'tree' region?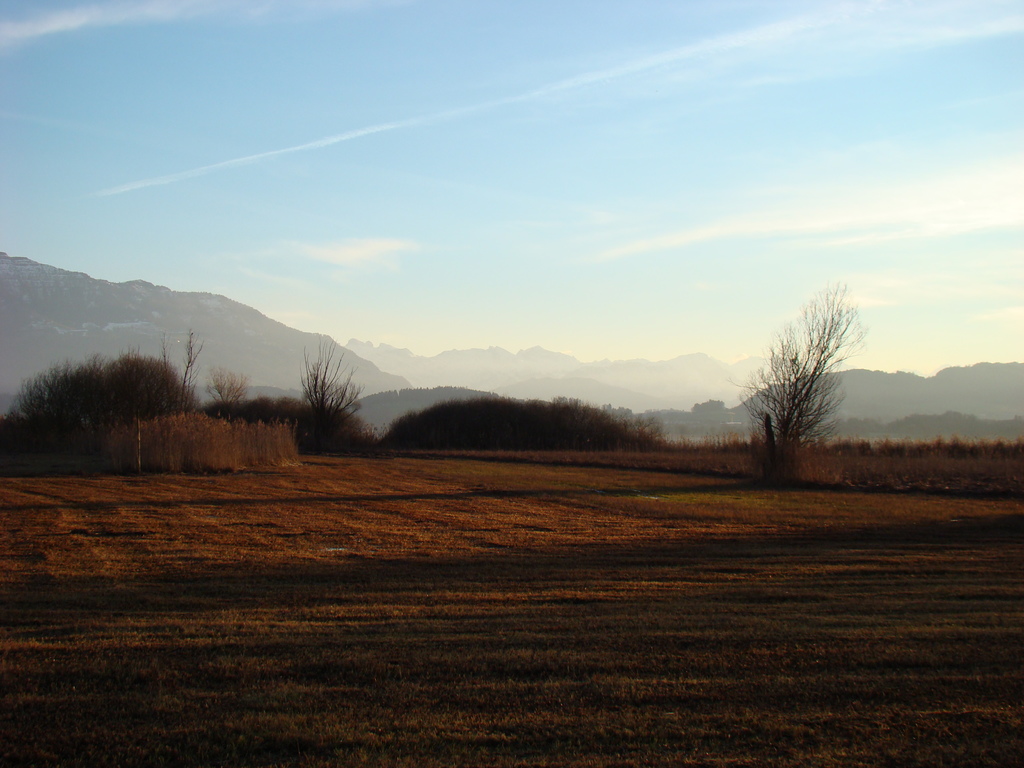
[202,364,250,424]
